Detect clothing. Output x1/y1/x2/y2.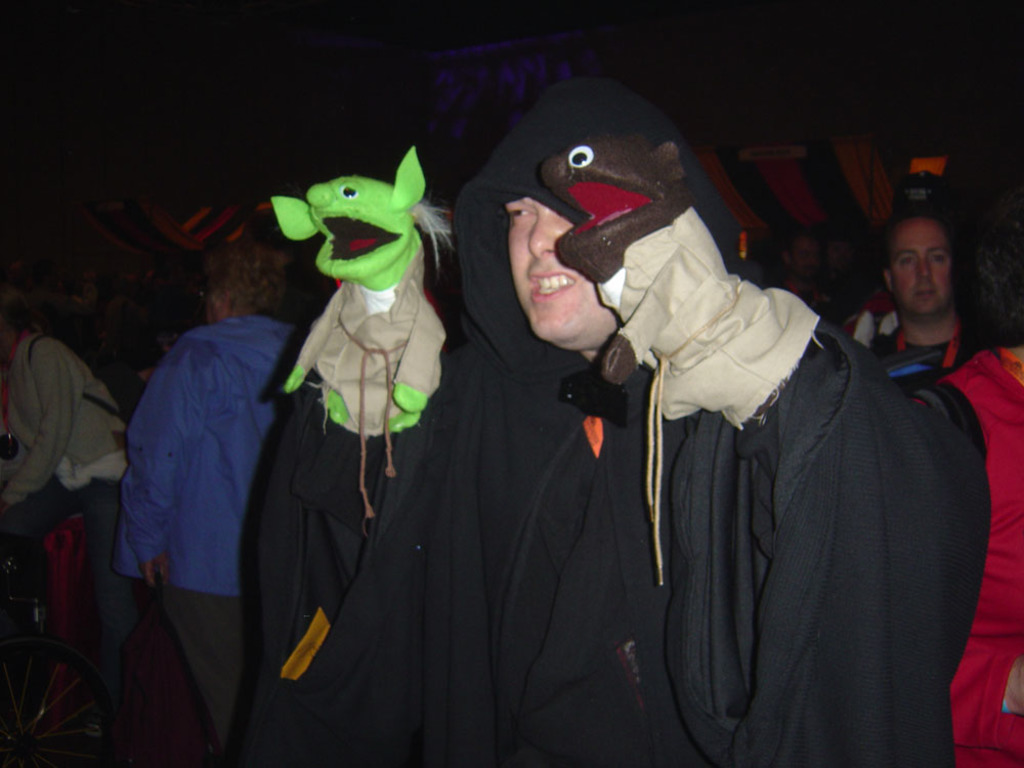
485/175/963/767.
